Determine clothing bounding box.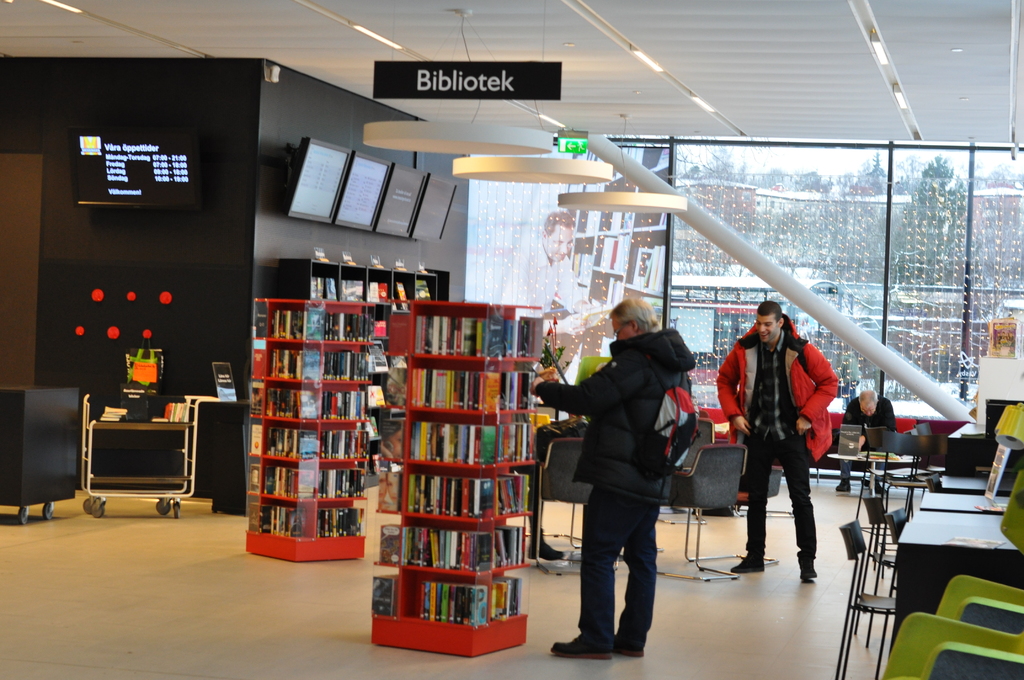
Determined: select_region(504, 243, 585, 315).
